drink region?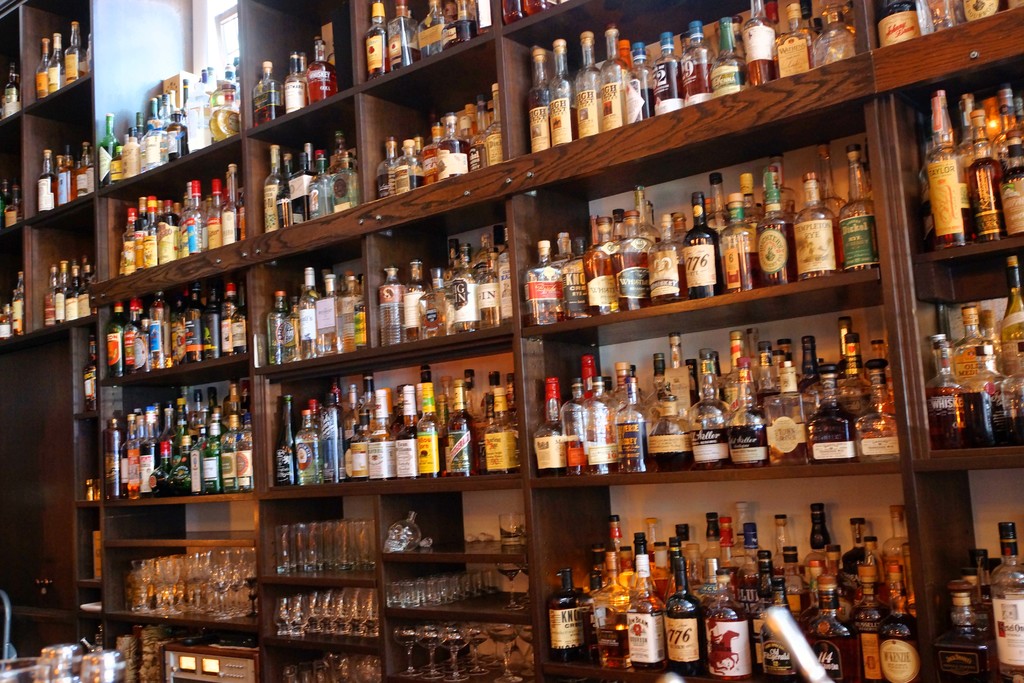
BBox(475, 267, 499, 327)
